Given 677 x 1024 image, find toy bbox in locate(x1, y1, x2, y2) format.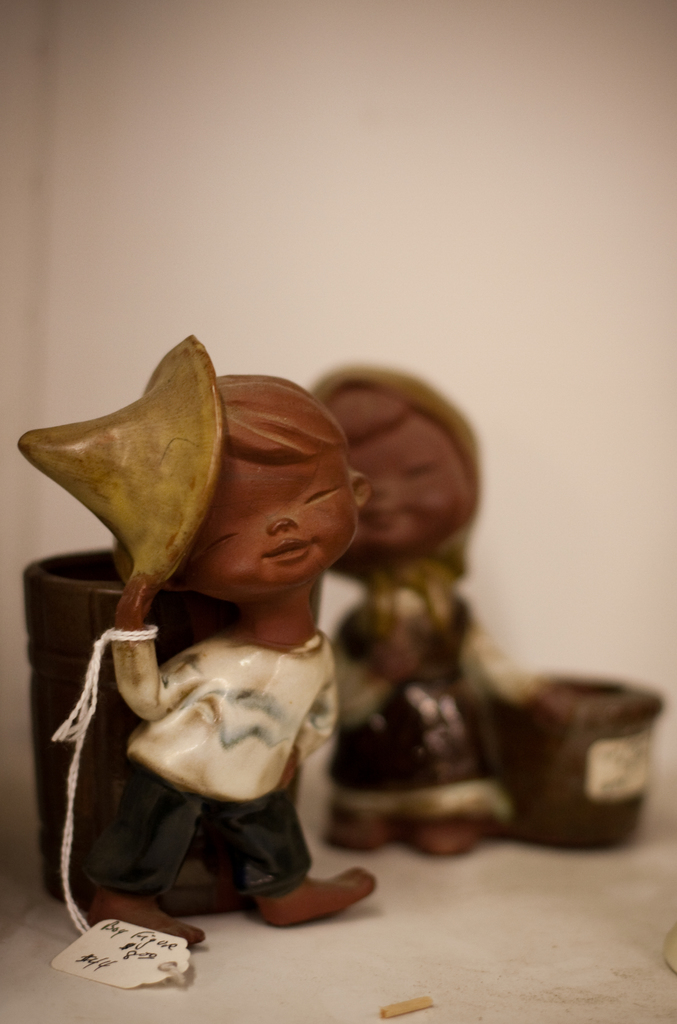
locate(298, 358, 642, 874).
